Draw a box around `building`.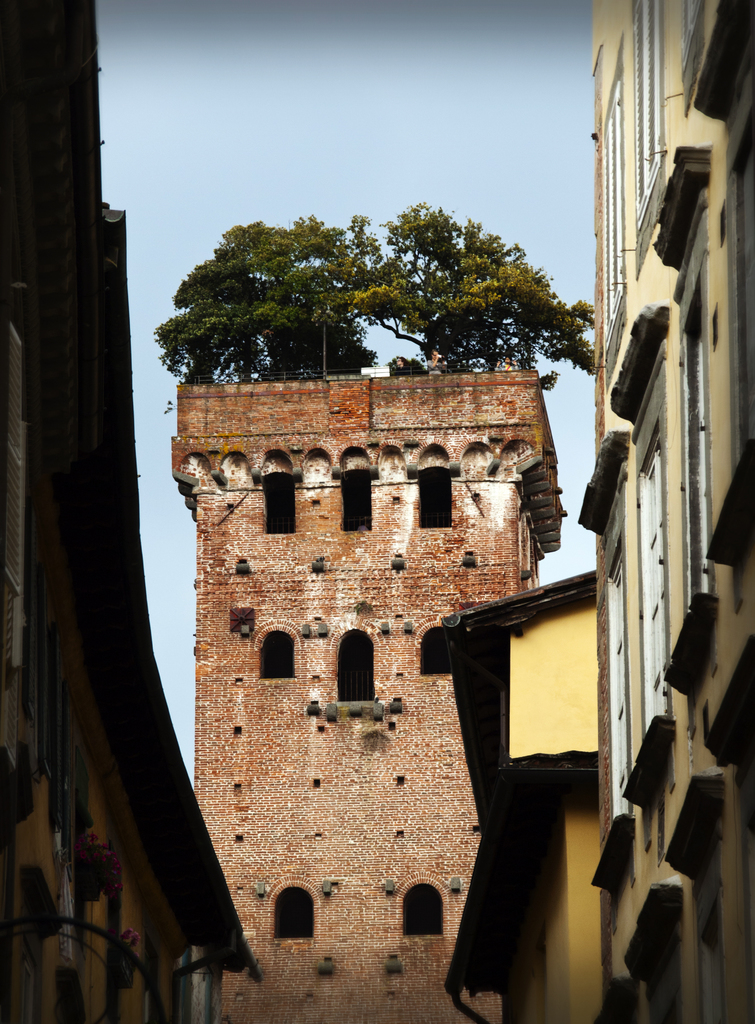
bbox=(576, 0, 754, 1023).
